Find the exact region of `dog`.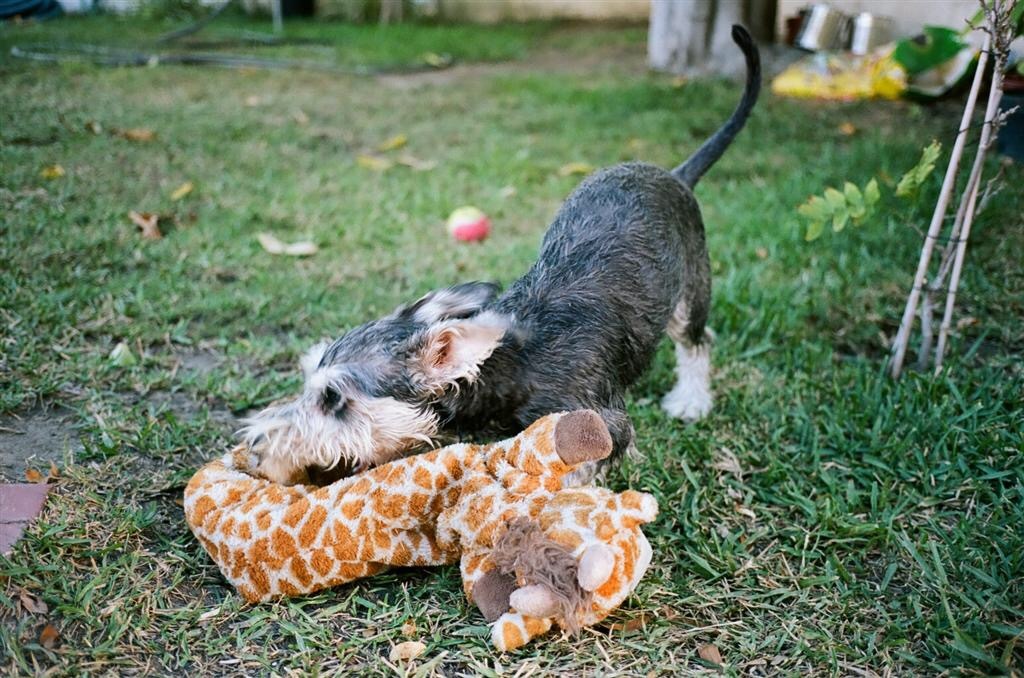
Exact region: bbox=(181, 411, 656, 649).
